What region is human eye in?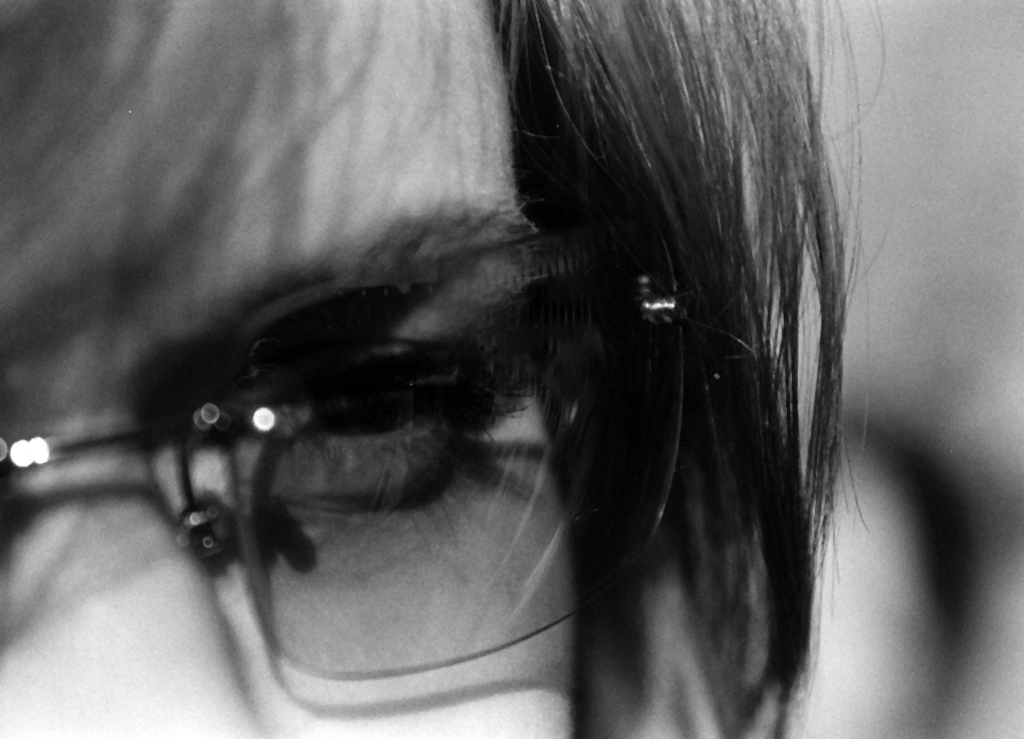
x1=286, y1=326, x2=543, y2=472.
